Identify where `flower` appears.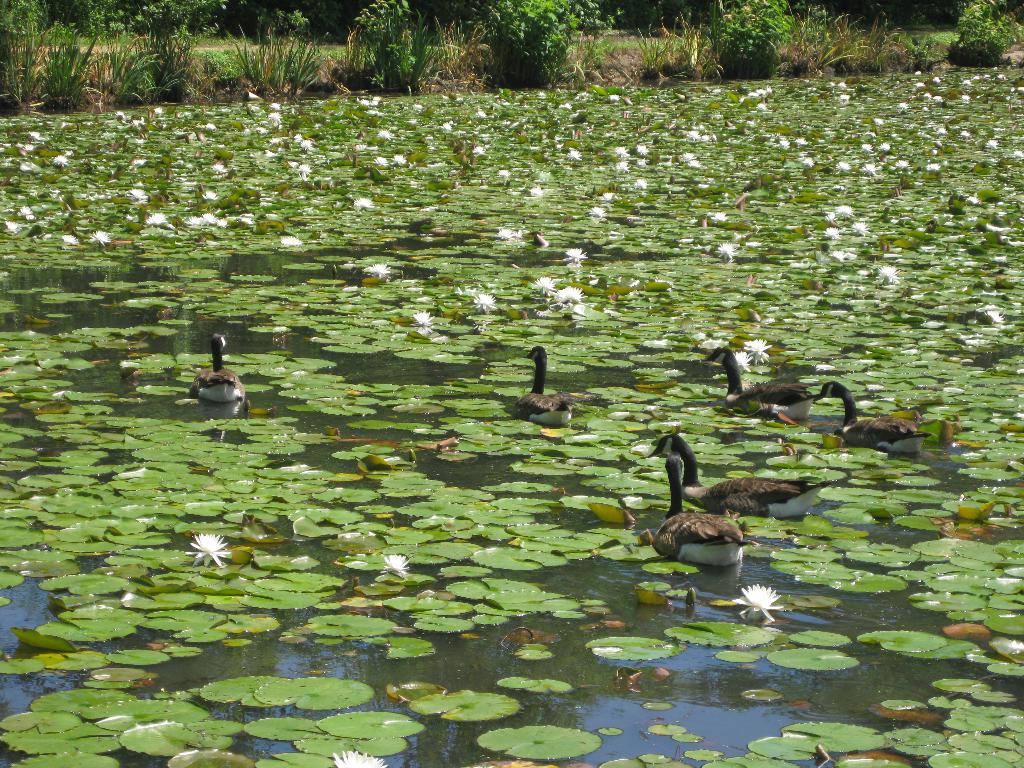
Appears at (x1=566, y1=150, x2=583, y2=162).
